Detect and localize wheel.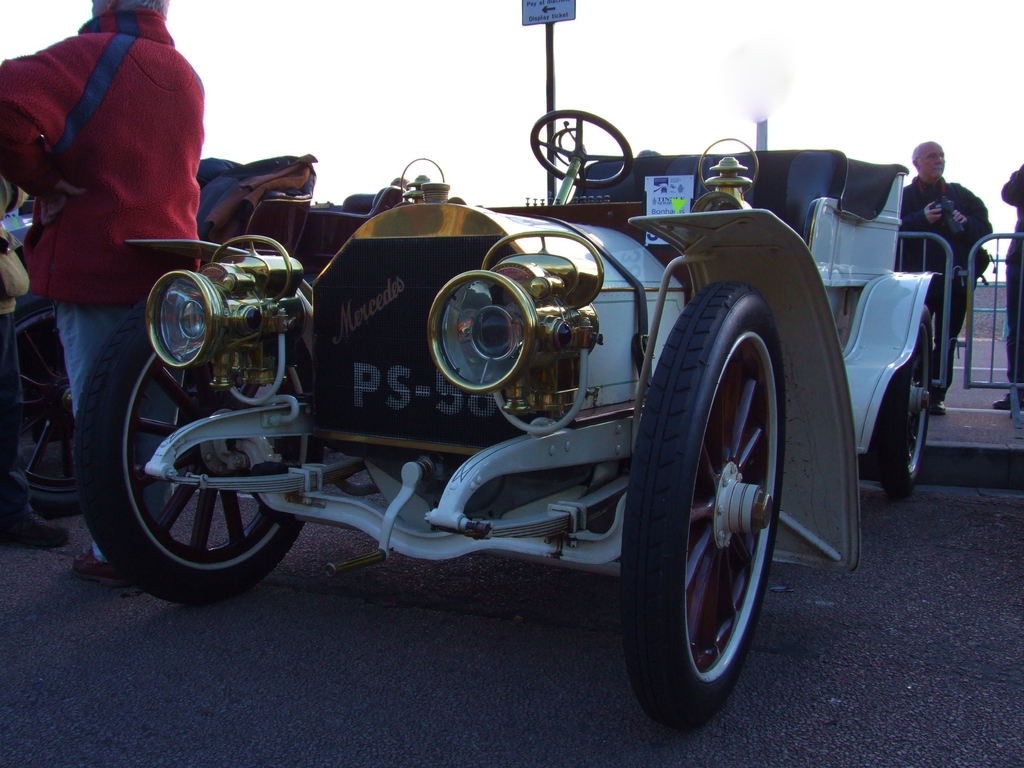
Localized at select_region(641, 267, 797, 732).
